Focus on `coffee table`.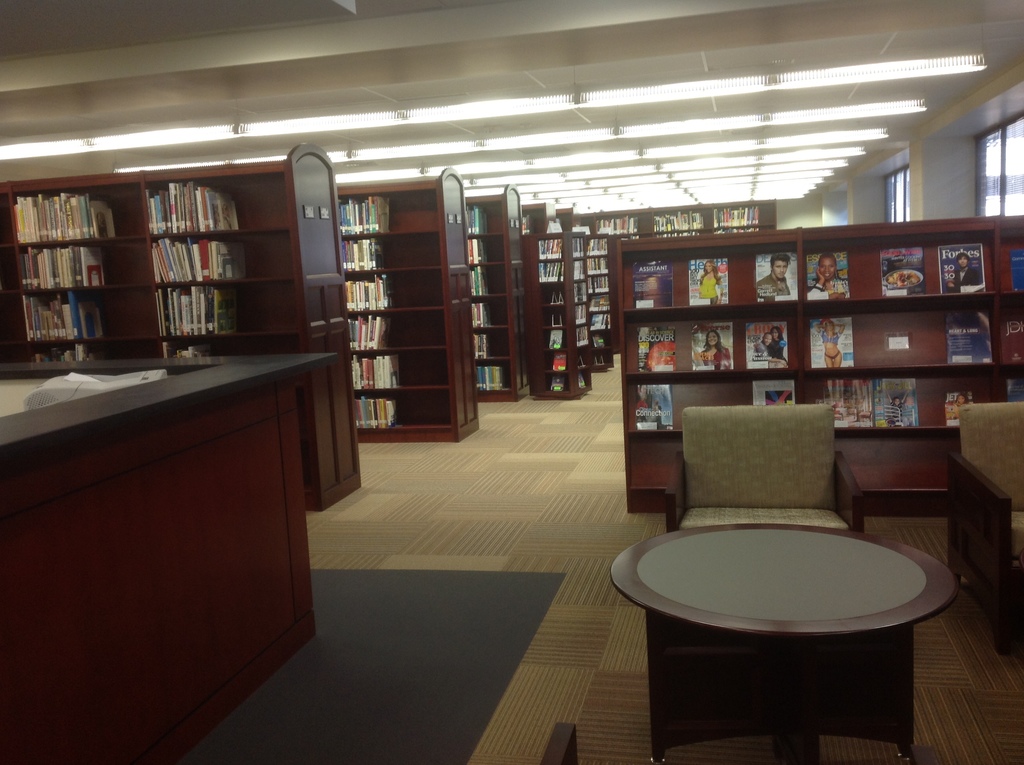
Focused at <box>627,486,954,764</box>.
